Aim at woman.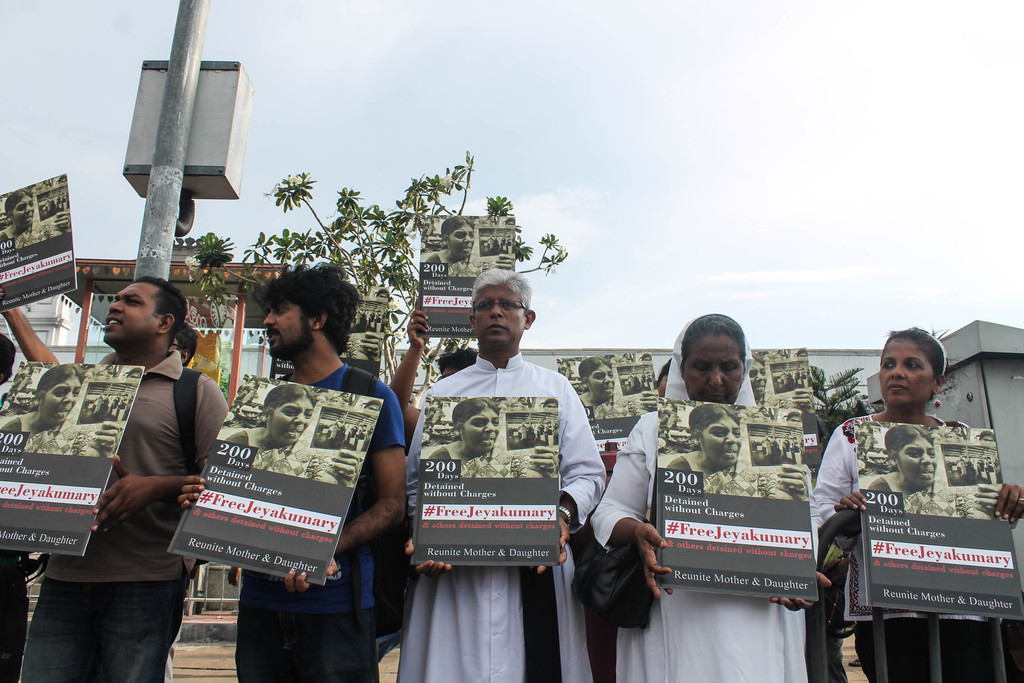
Aimed at crop(221, 384, 342, 484).
